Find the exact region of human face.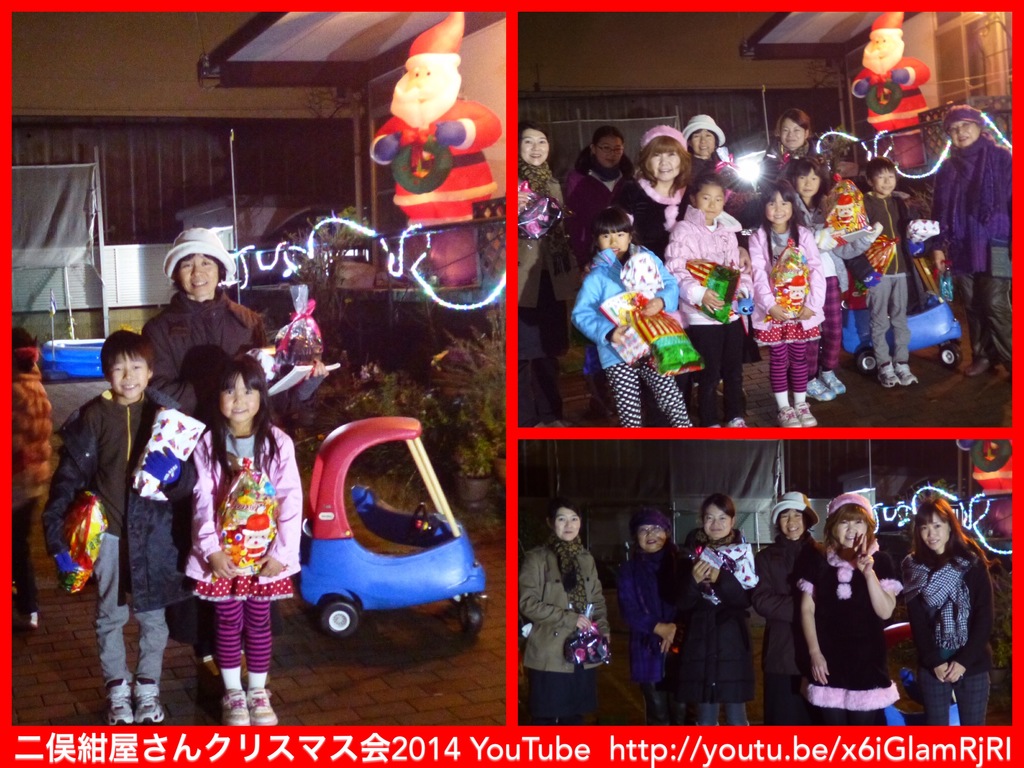
Exact region: BBox(107, 352, 154, 401).
